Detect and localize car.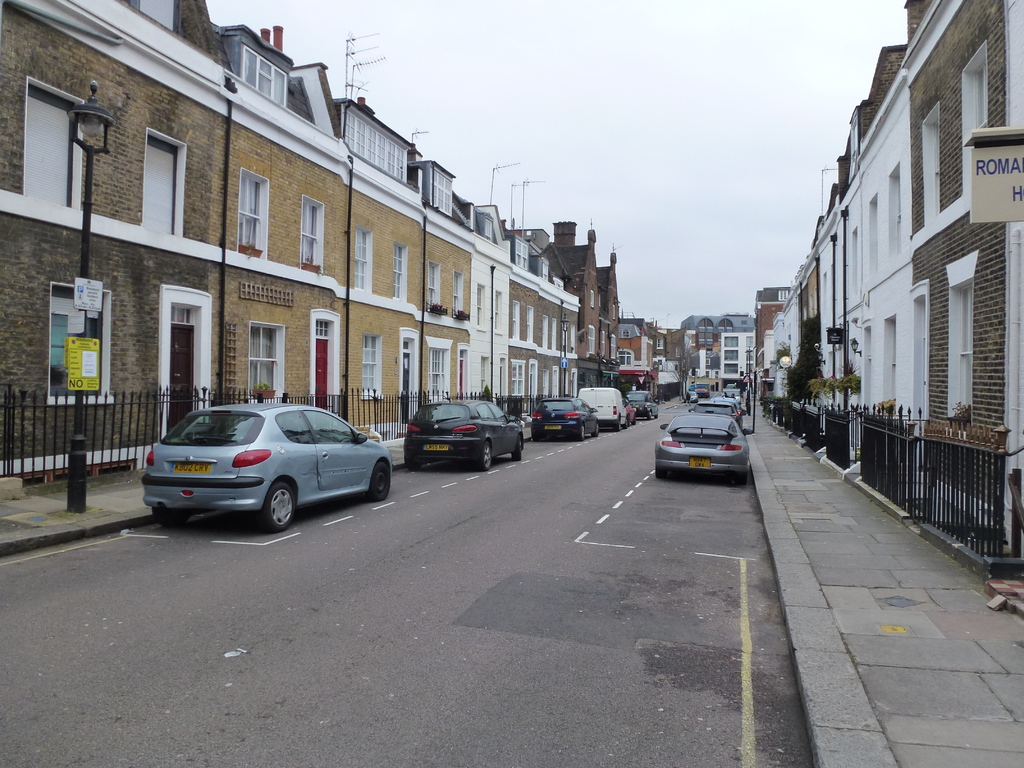
Localized at rect(623, 396, 636, 426).
